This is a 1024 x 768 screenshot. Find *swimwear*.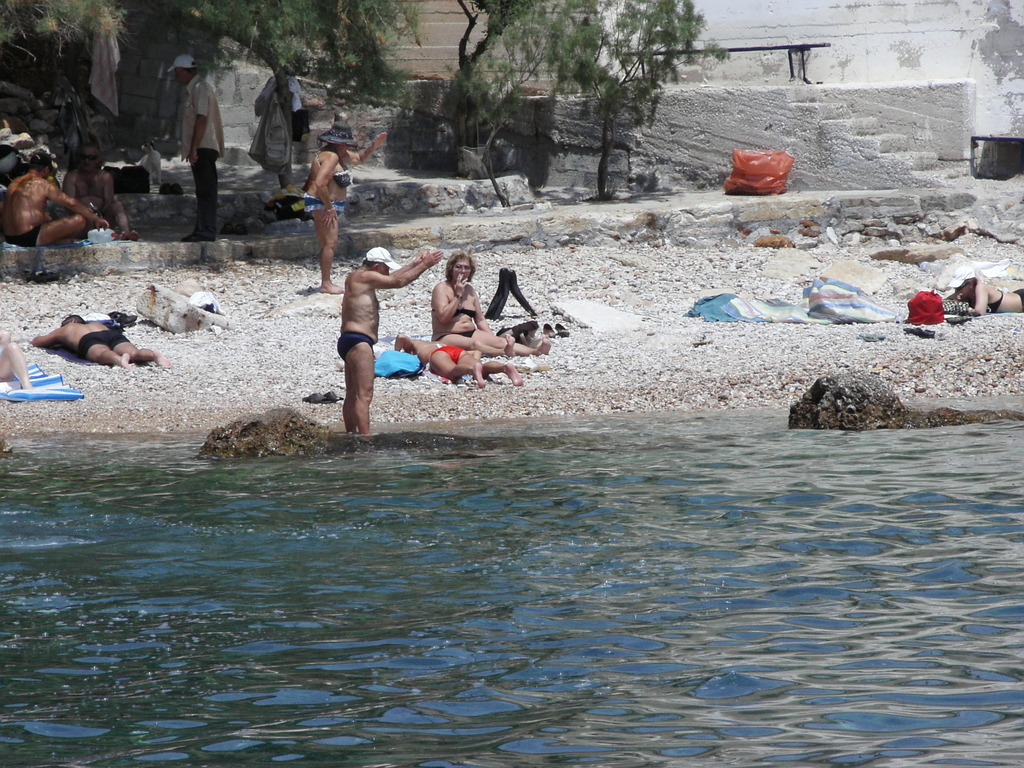
Bounding box: bbox=[452, 306, 478, 322].
